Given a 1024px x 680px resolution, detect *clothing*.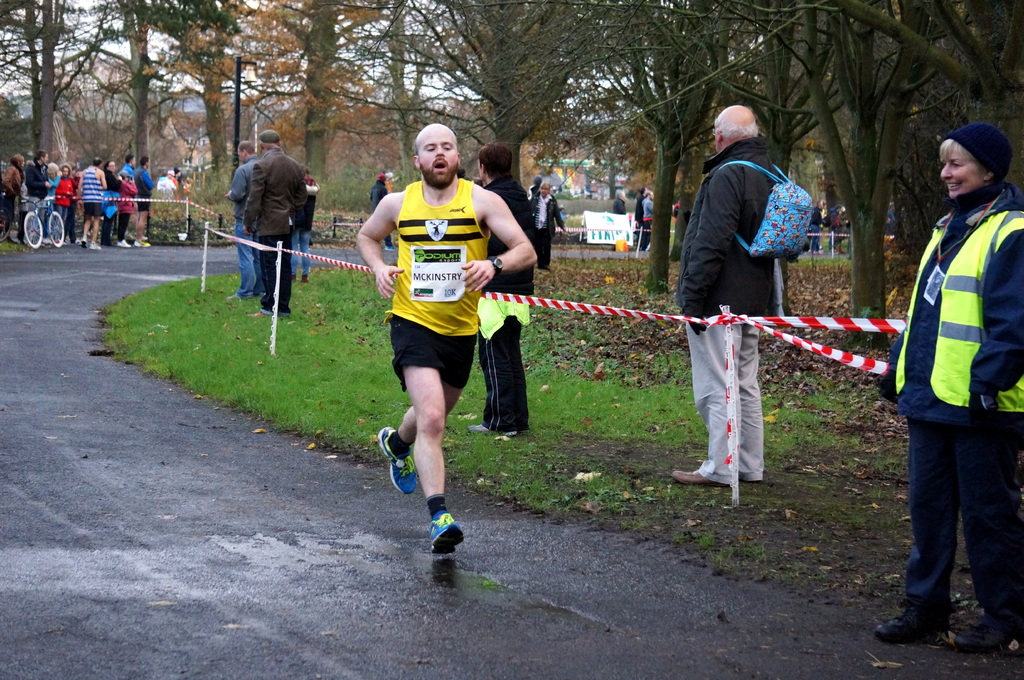
100:168:121:239.
